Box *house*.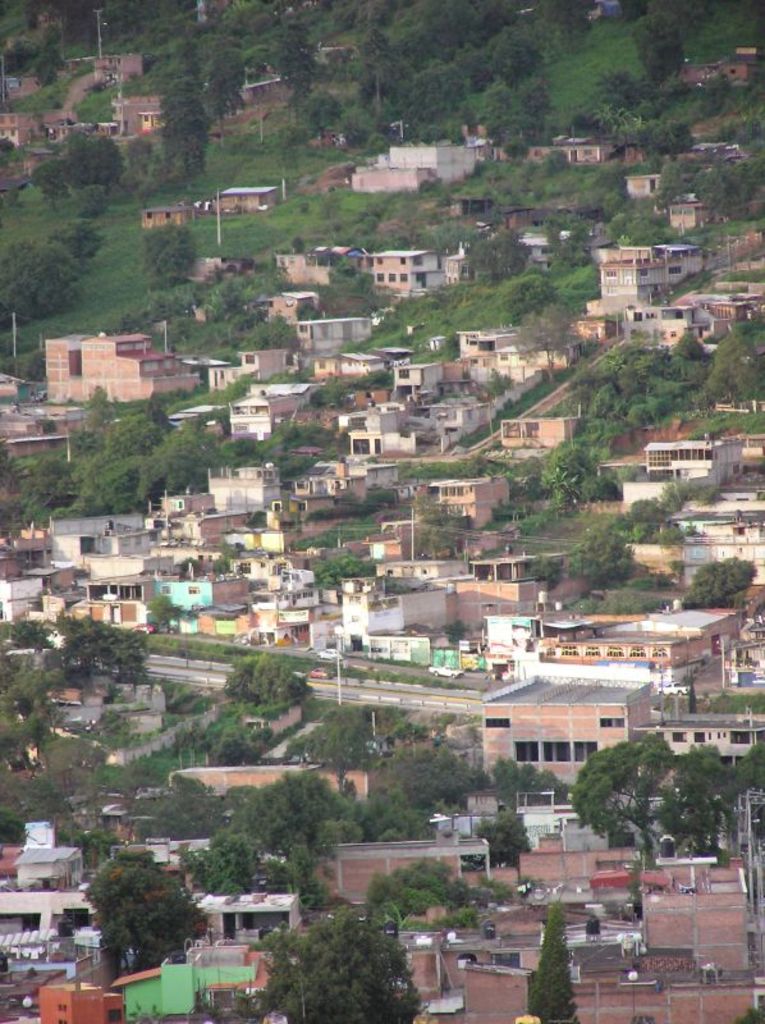
(left=678, top=40, right=764, bottom=88).
